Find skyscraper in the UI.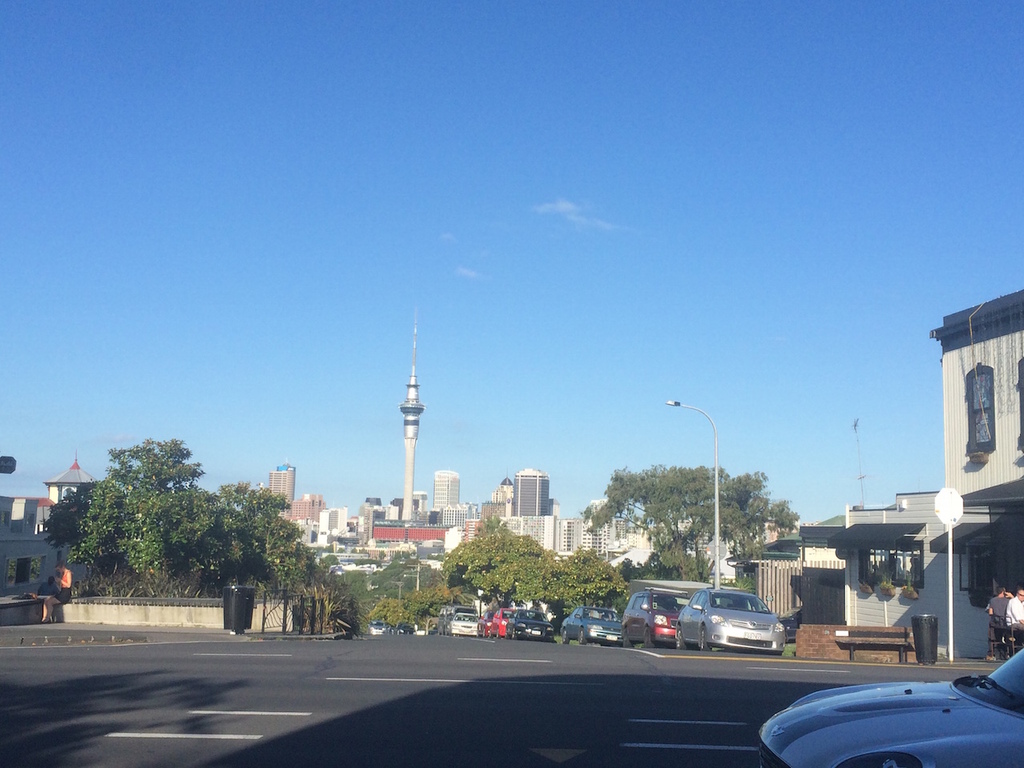
UI element at {"x1": 498, "y1": 499, "x2": 561, "y2": 553}.
